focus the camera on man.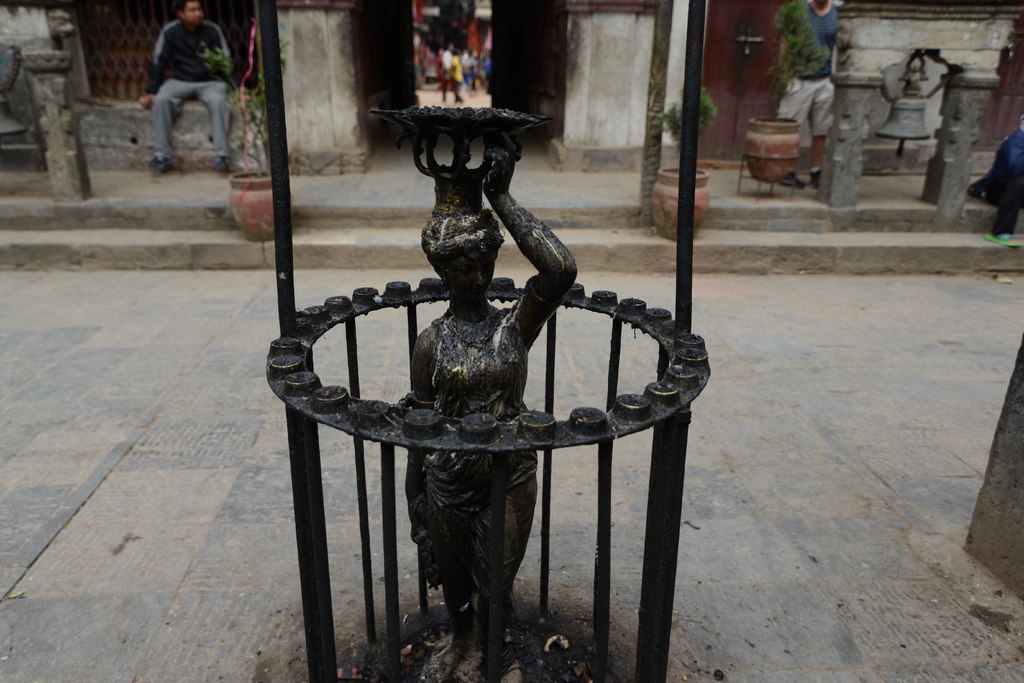
Focus region: 774,0,842,183.
